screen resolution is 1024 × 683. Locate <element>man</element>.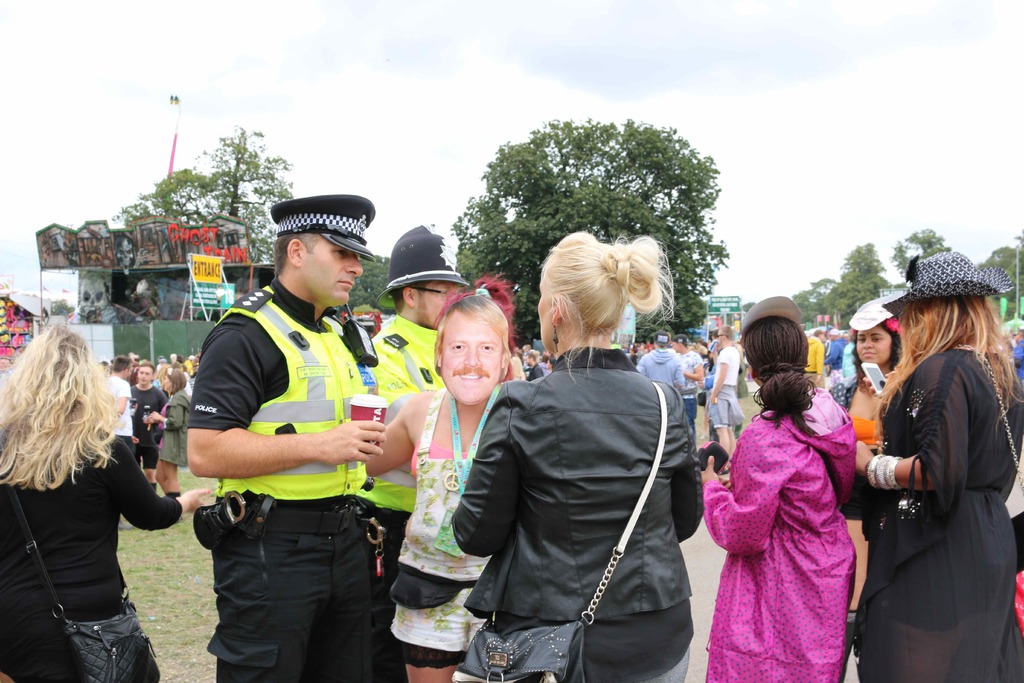
182, 175, 398, 682.
